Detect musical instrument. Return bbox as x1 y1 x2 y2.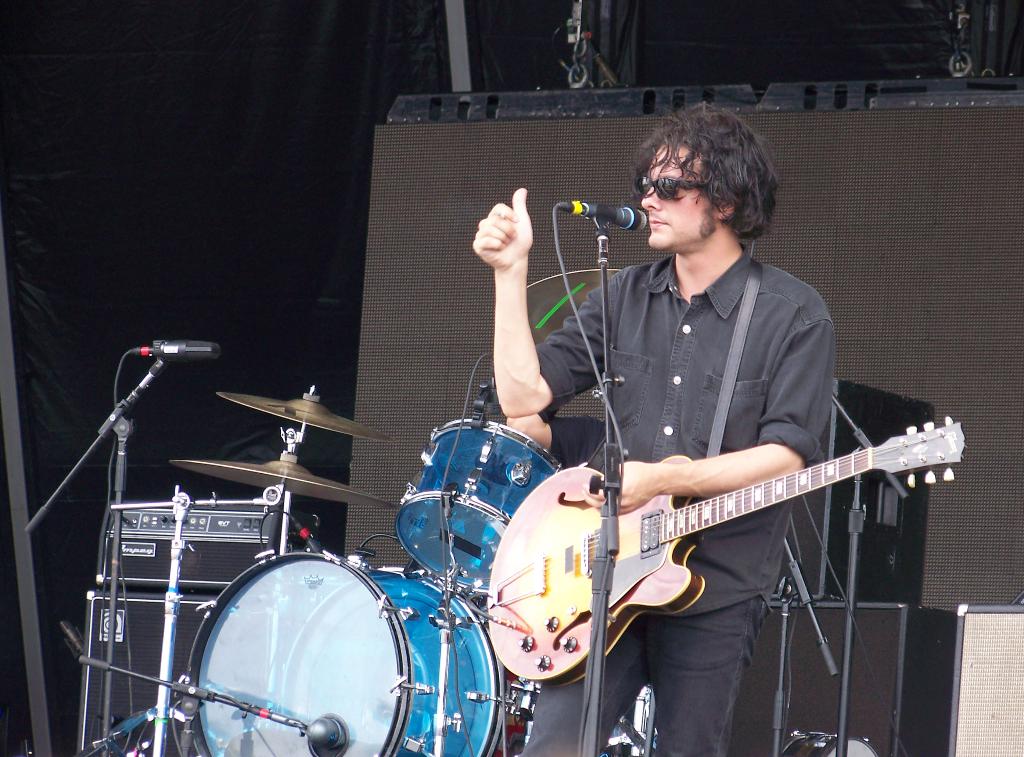
779 726 881 756.
